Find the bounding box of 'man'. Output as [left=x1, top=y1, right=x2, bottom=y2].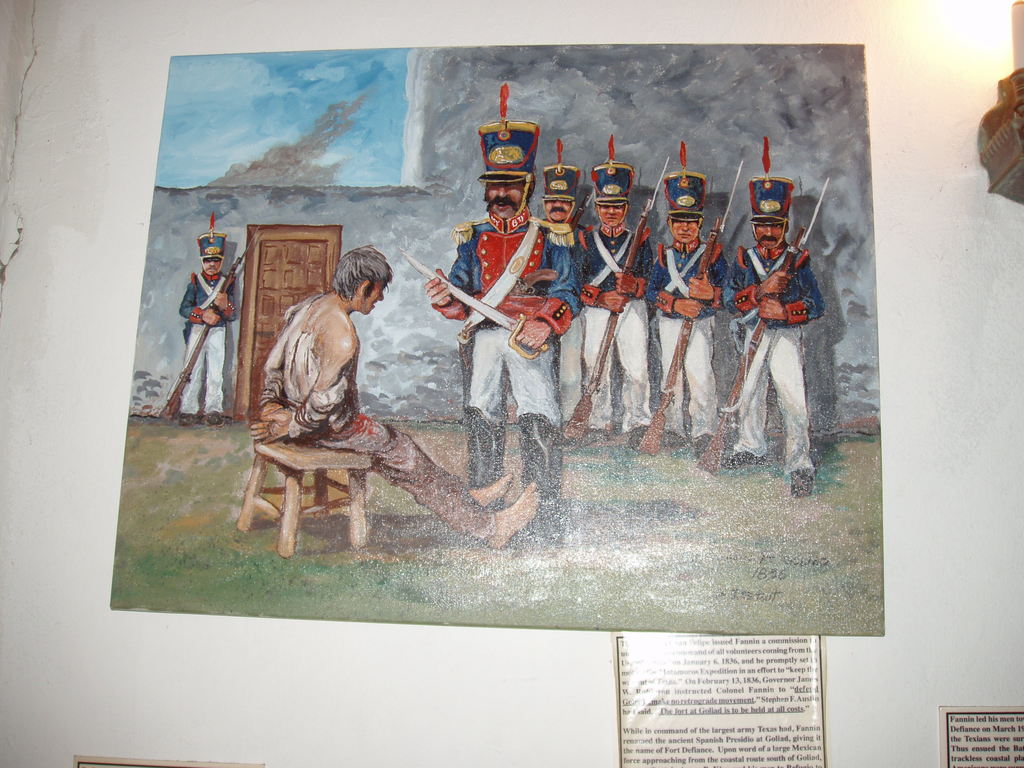
[left=422, top=122, right=588, bottom=545].
